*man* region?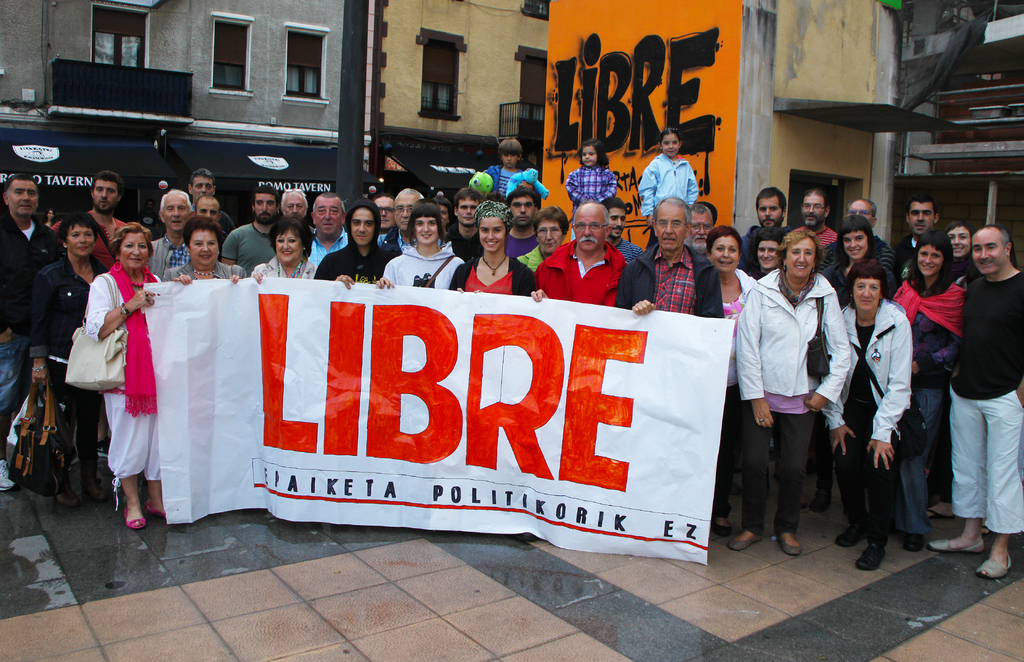
BBox(685, 201, 713, 252)
